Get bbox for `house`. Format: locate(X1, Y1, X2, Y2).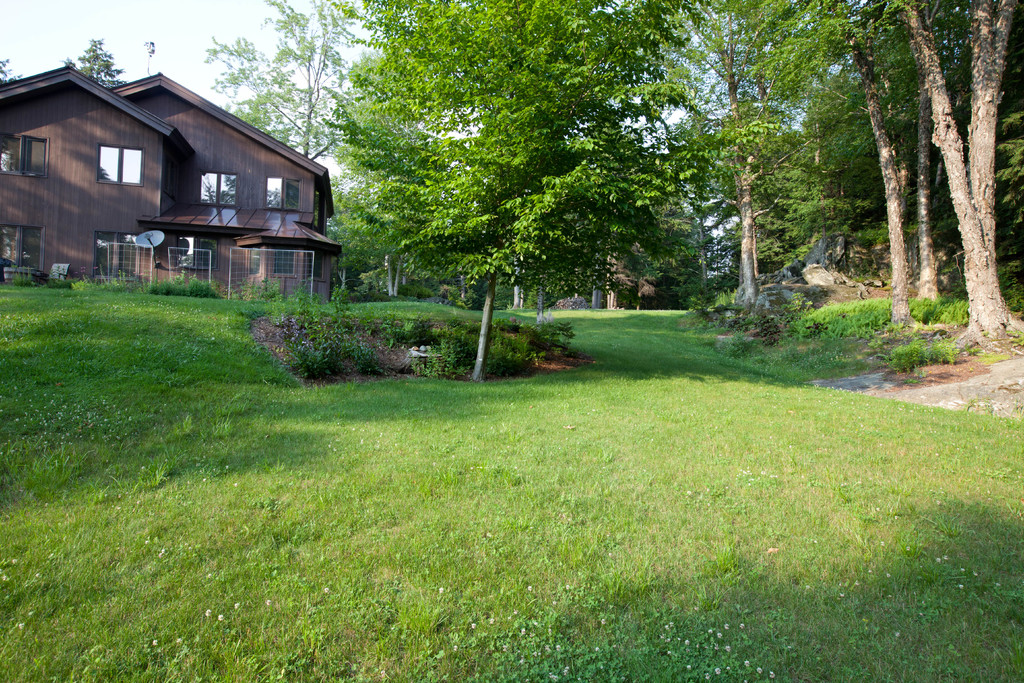
locate(0, 62, 340, 308).
